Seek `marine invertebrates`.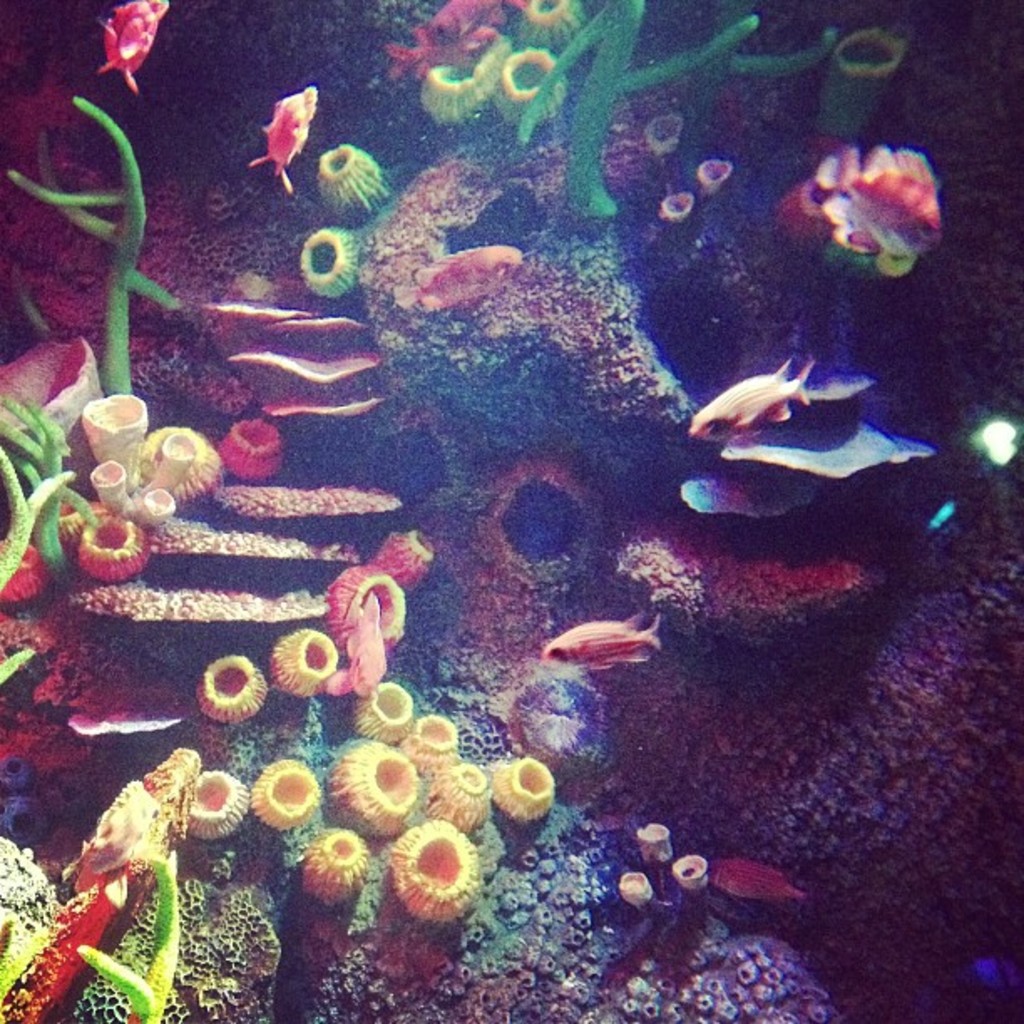
BBox(259, 624, 341, 696).
